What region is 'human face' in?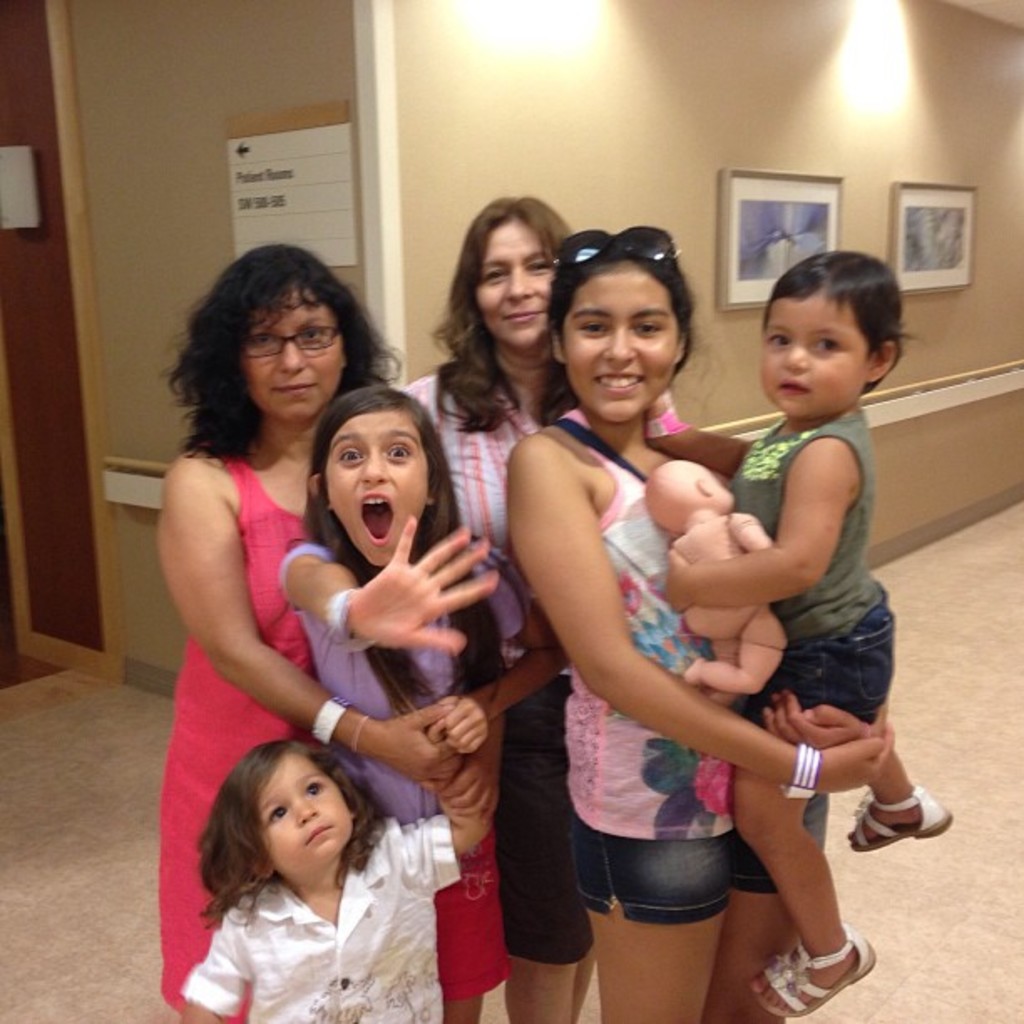
locate(243, 289, 346, 423).
